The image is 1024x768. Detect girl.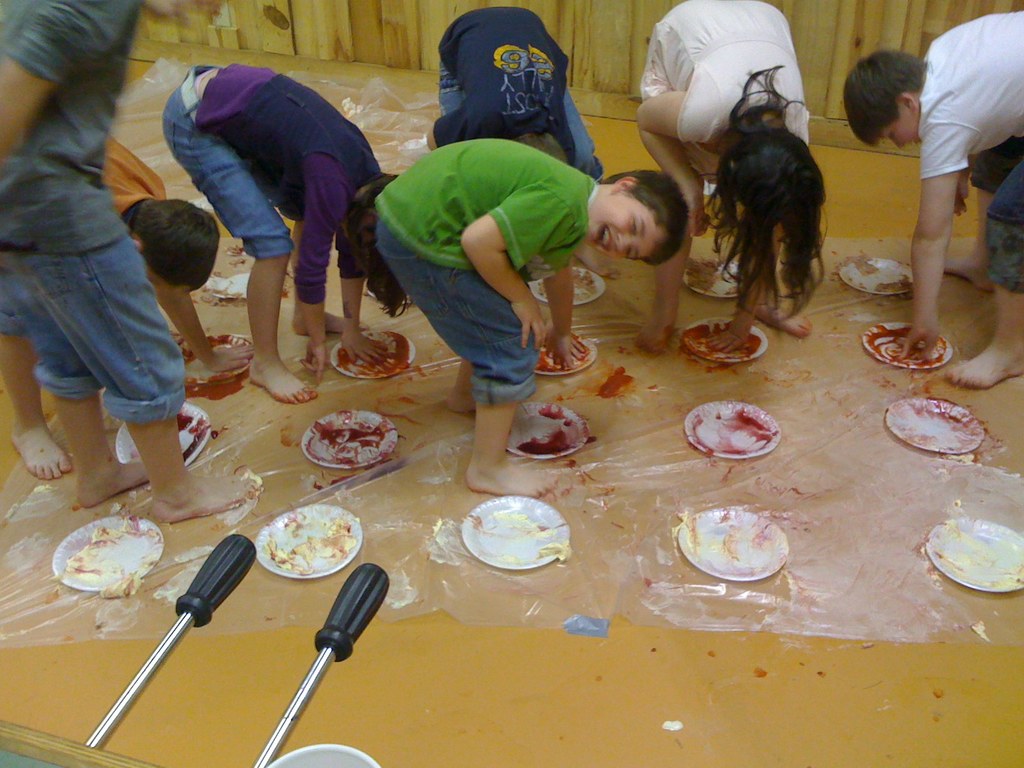
Detection: crop(130, 36, 407, 395).
